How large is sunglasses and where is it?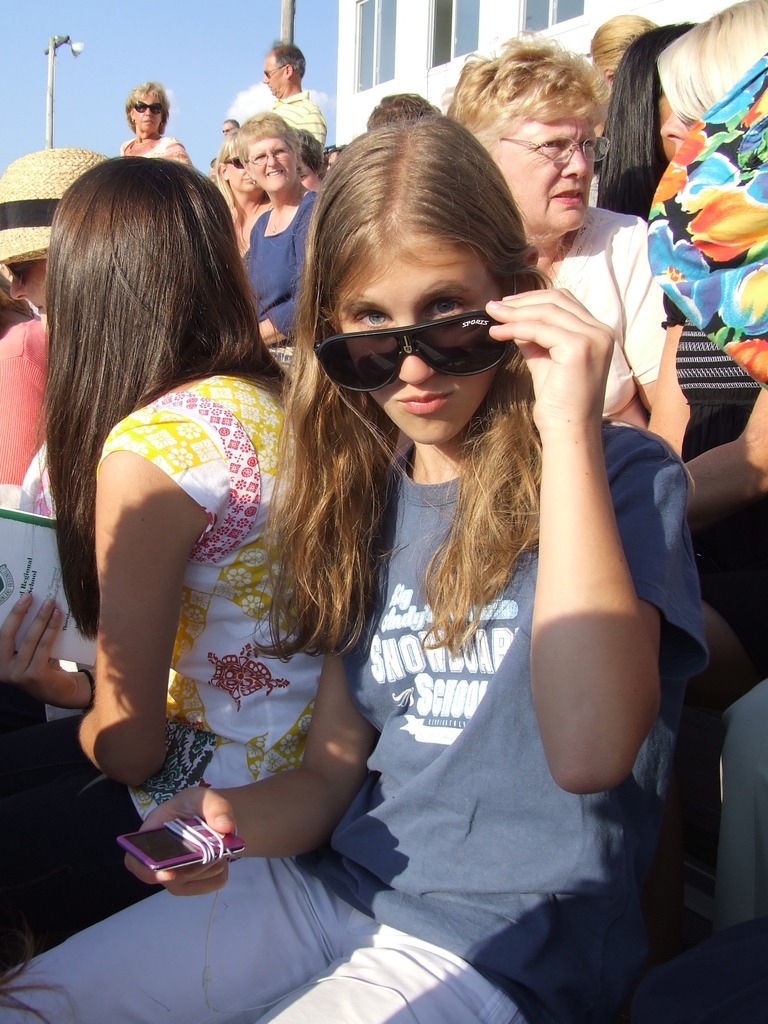
Bounding box: detection(139, 102, 162, 113).
